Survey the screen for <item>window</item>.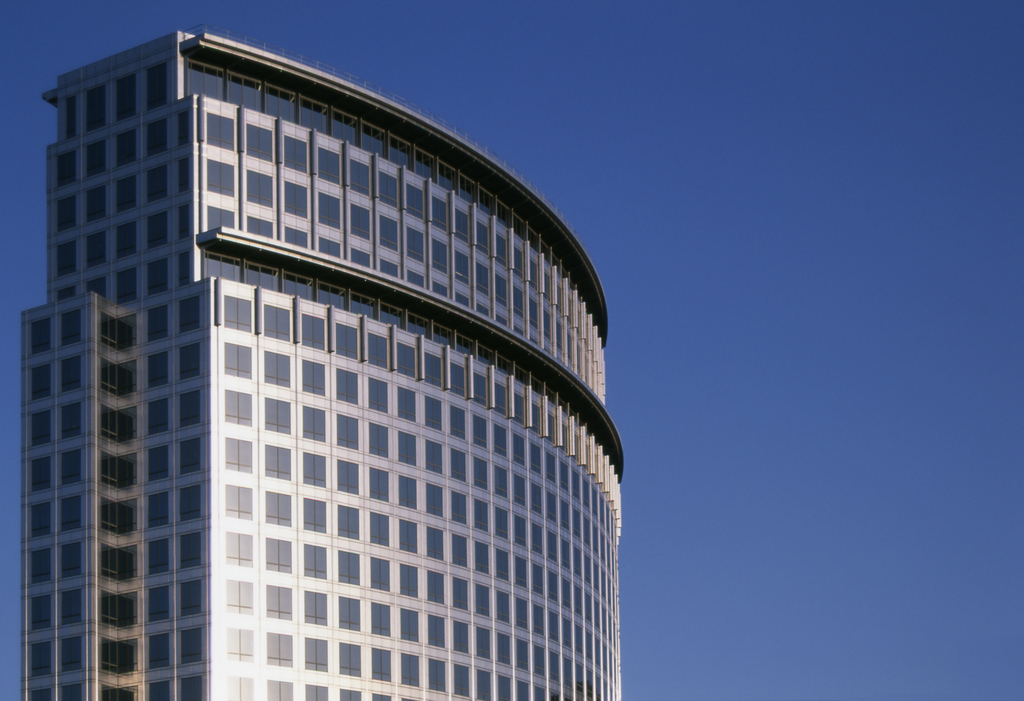
Survey found: pyautogui.locateOnScreen(340, 418, 360, 450).
